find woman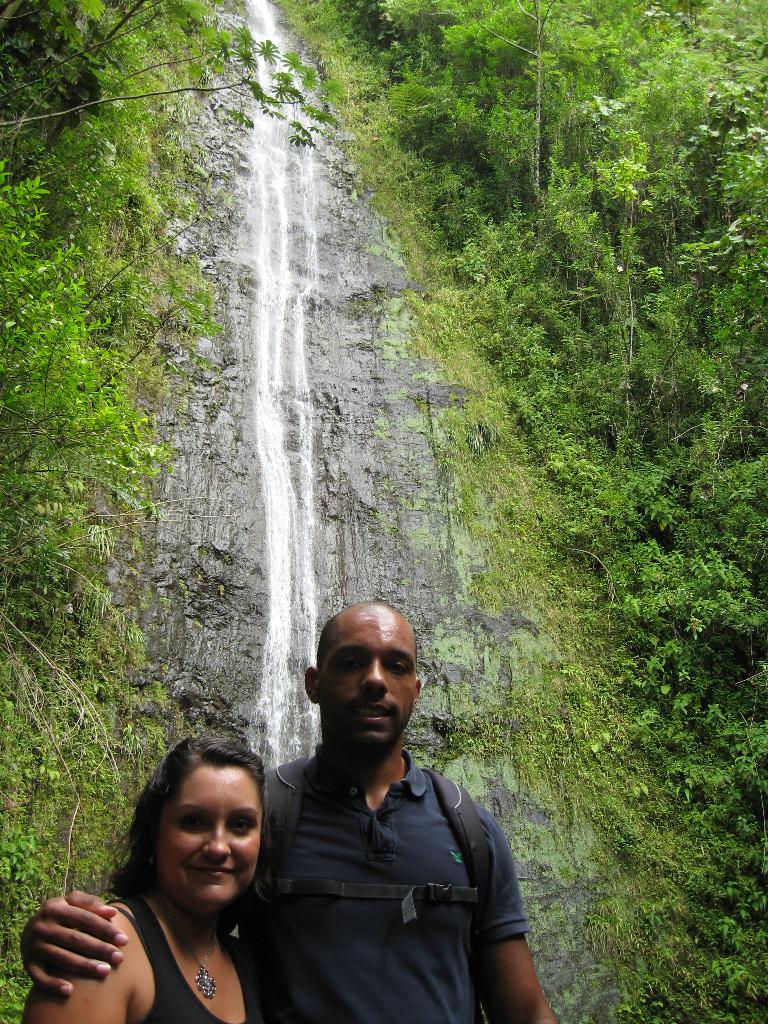
[25,728,276,1023]
